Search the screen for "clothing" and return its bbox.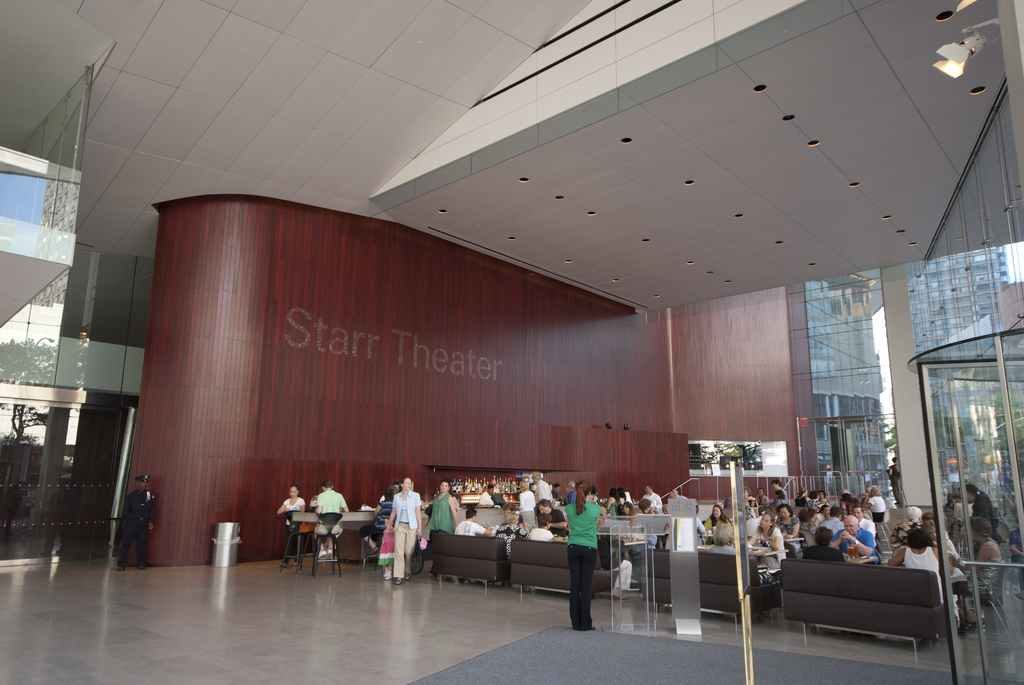
Found: select_region(453, 521, 486, 535).
